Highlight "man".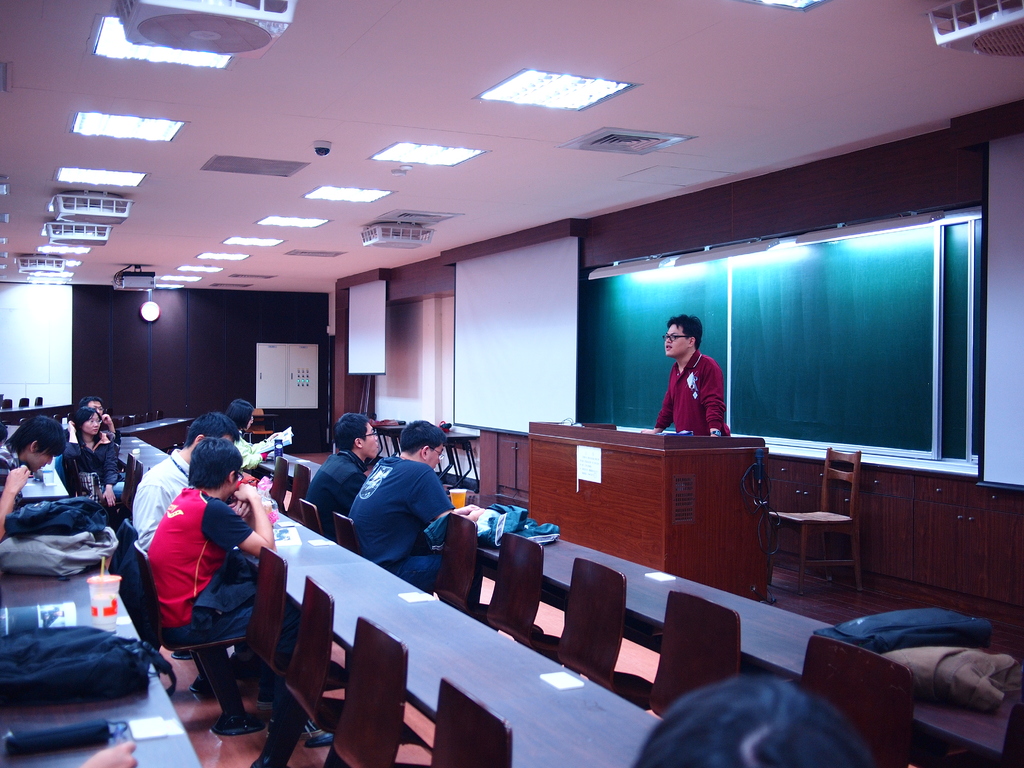
Highlighted region: Rect(76, 389, 120, 446).
